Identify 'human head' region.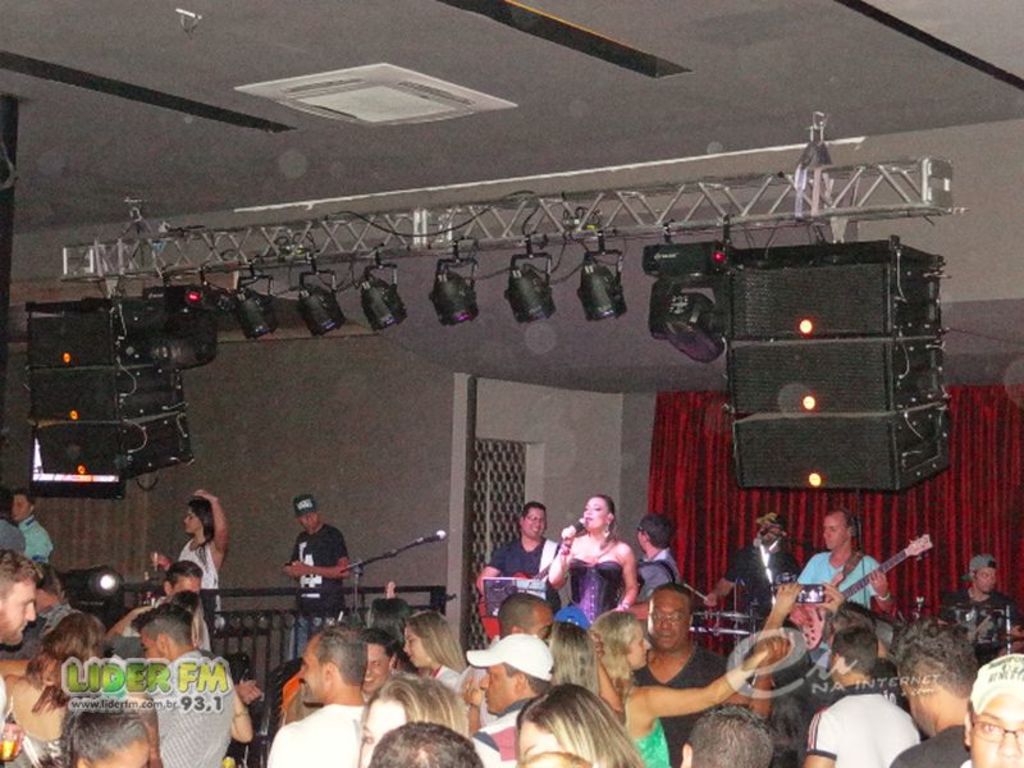
Region: <bbox>398, 608, 460, 668</bbox>.
